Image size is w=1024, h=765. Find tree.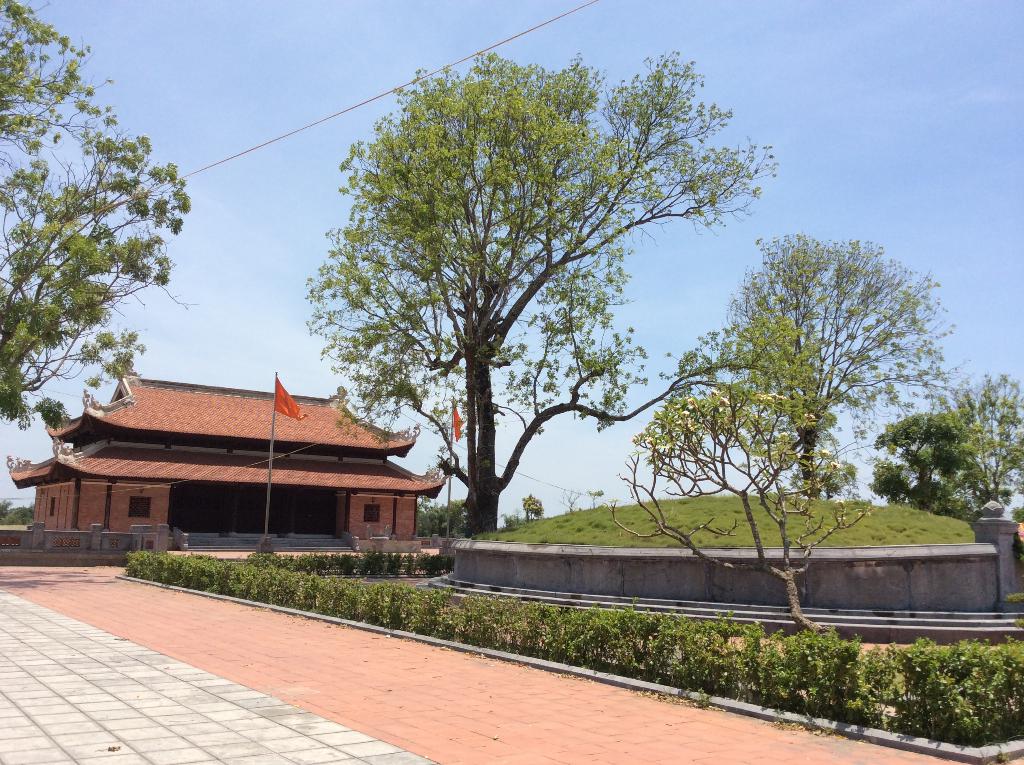
crop(0, 0, 189, 426).
